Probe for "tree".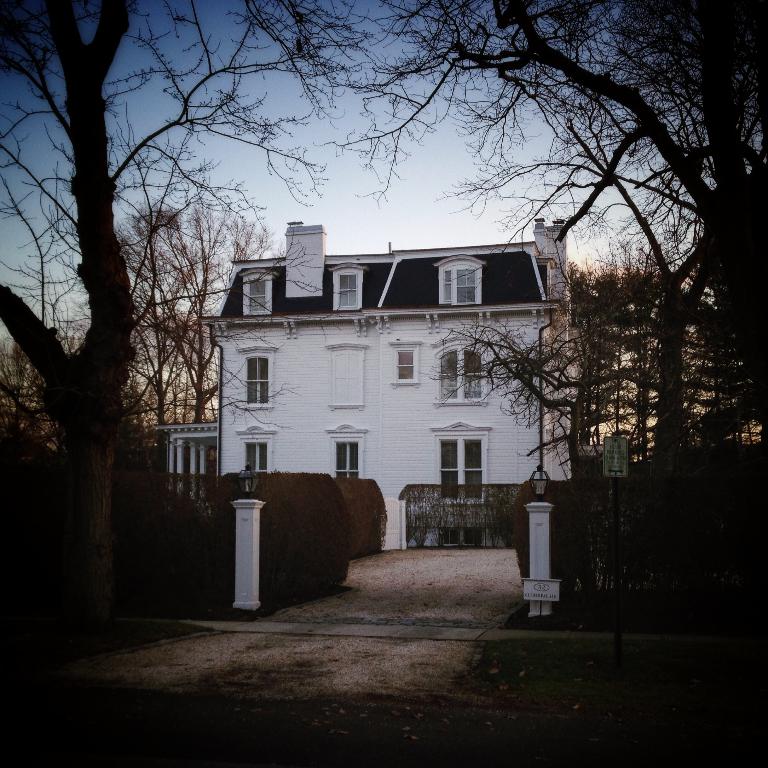
Probe result: locate(437, 249, 613, 463).
